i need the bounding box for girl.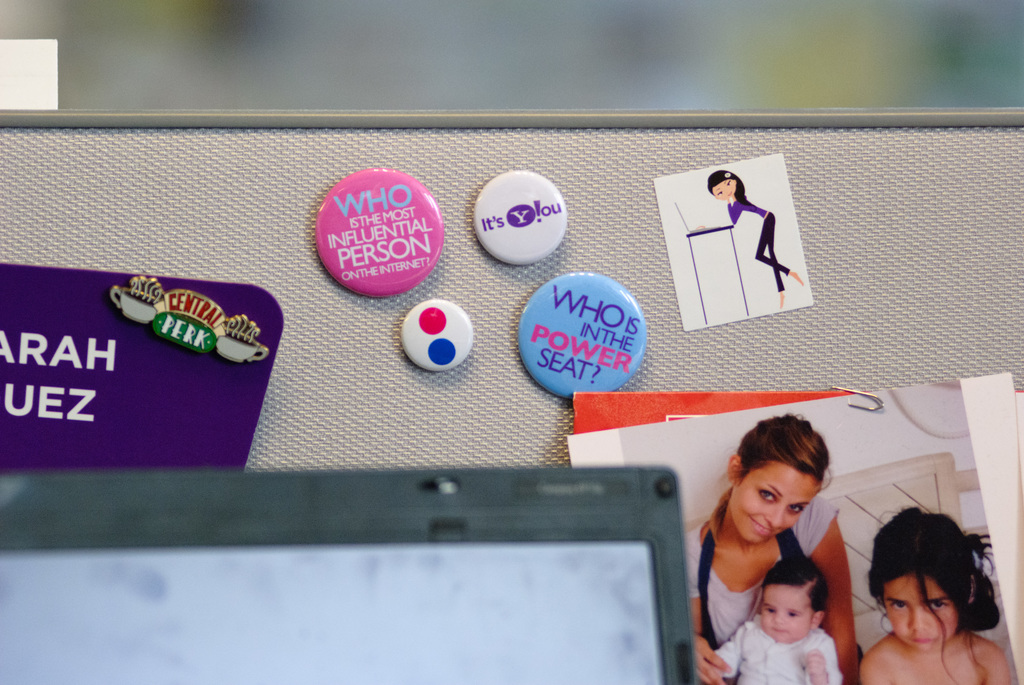
Here it is: {"x1": 705, "y1": 163, "x2": 803, "y2": 303}.
